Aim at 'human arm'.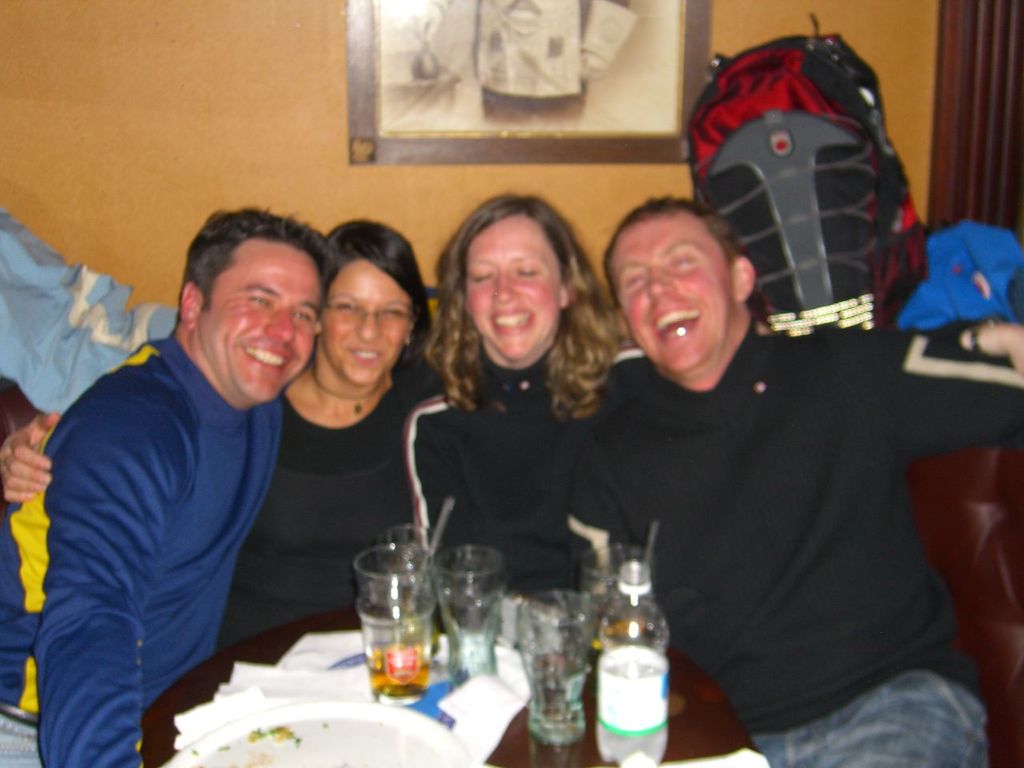
Aimed at (45, 420, 181, 767).
